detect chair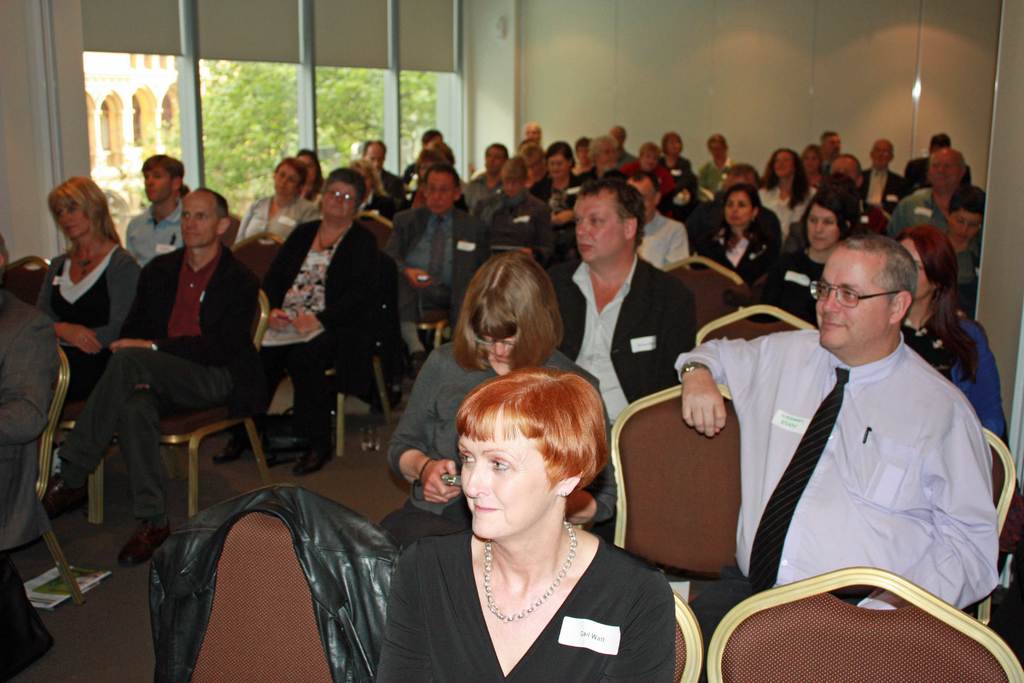
669:255:748:331
